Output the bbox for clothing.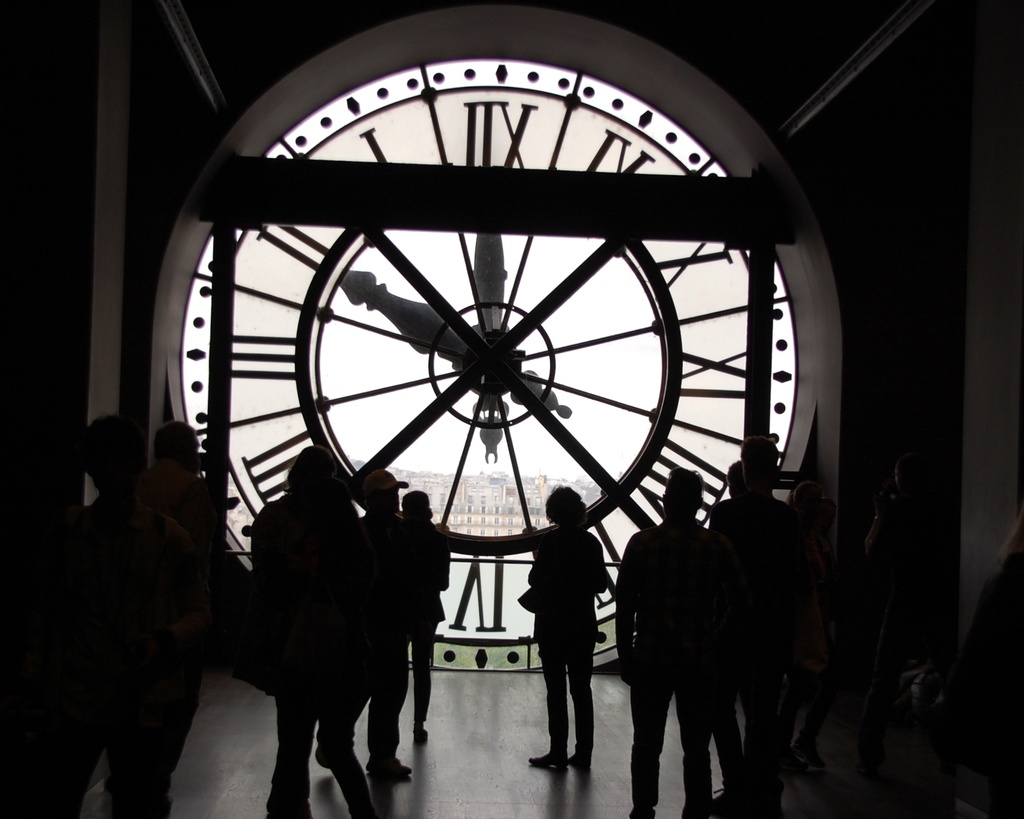
l=521, t=522, r=607, b=752.
